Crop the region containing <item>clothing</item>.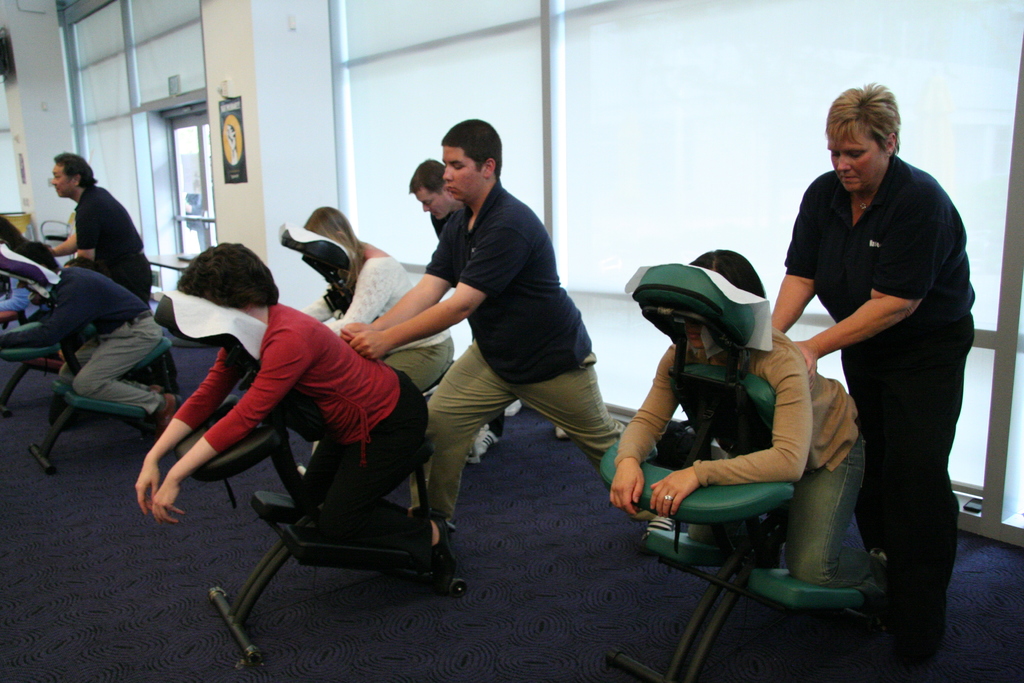
Crop region: box(0, 267, 163, 416).
